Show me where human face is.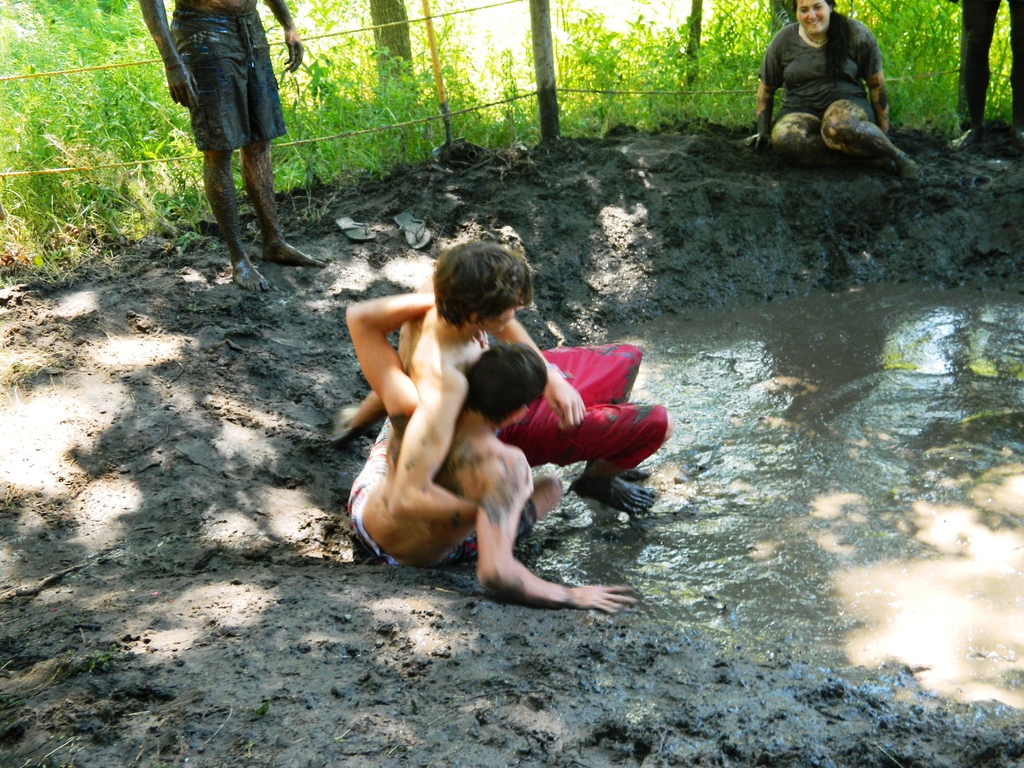
human face is at [479,312,523,339].
